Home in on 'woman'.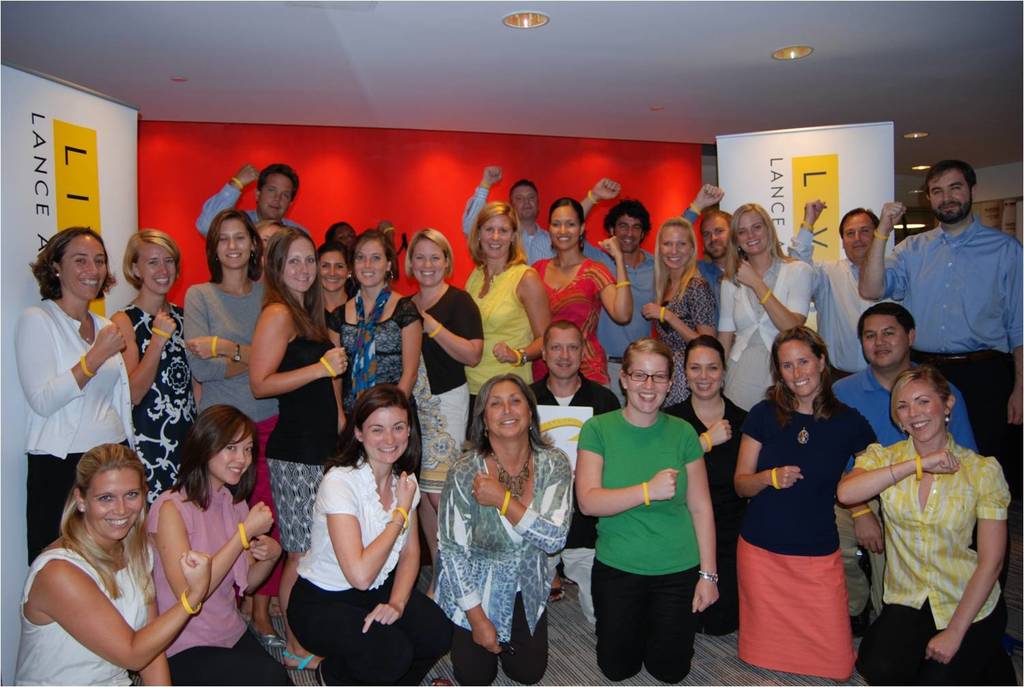
Homed in at bbox(731, 327, 881, 677).
